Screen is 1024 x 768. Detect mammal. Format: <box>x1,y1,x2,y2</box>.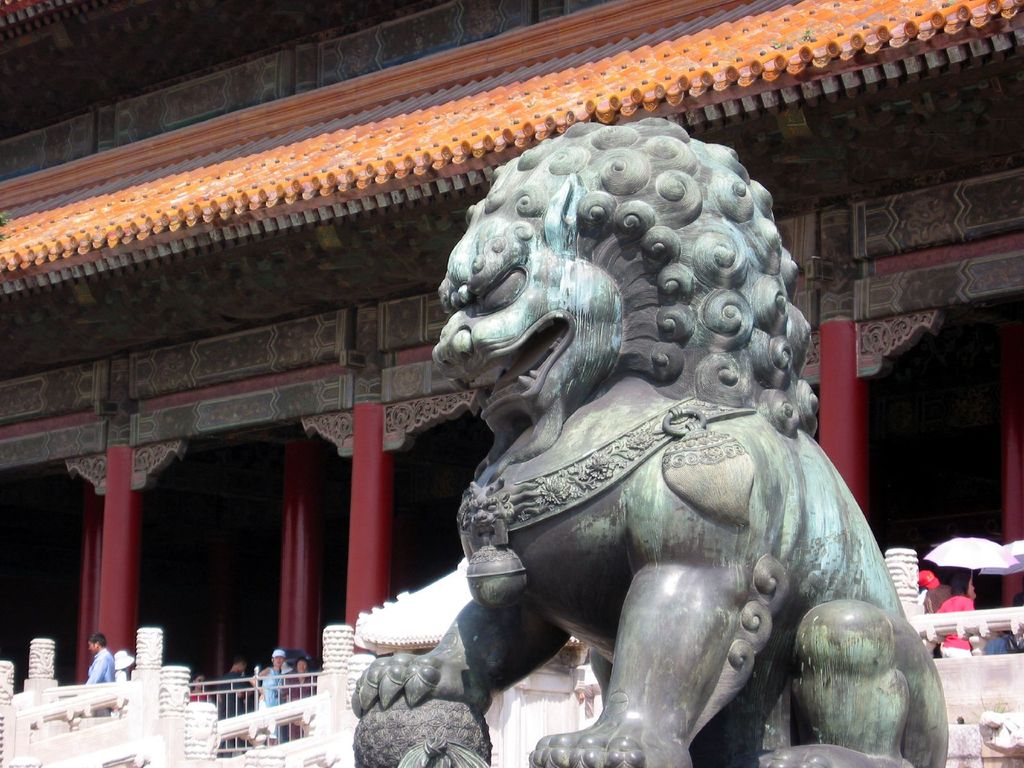
<box>86,631,108,694</box>.
